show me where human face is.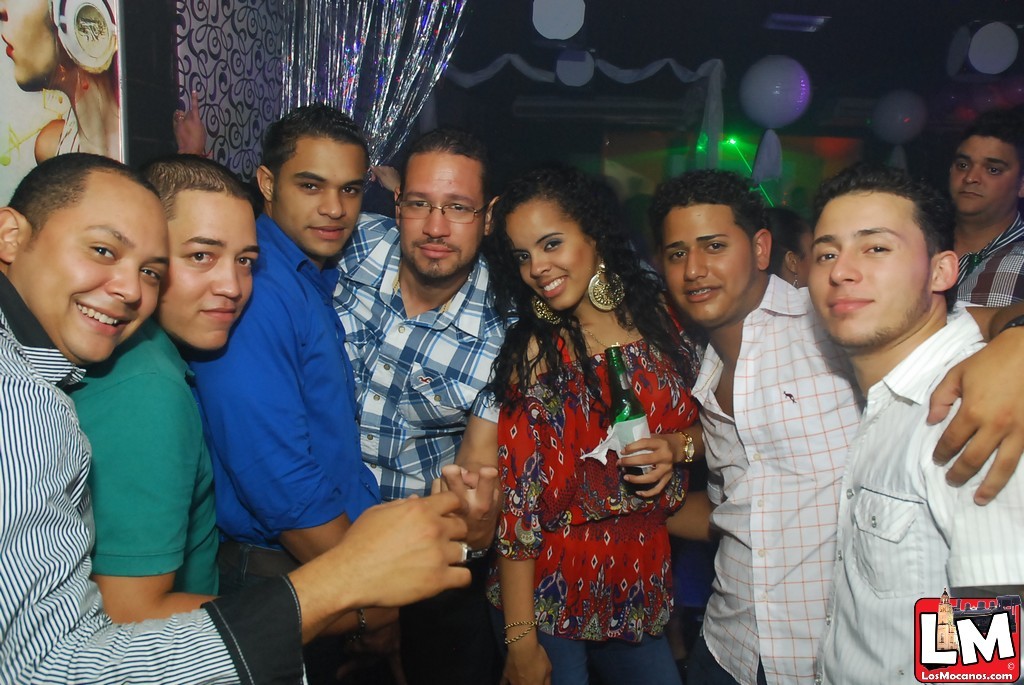
human face is at bbox=(168, 199, 258, 350).
